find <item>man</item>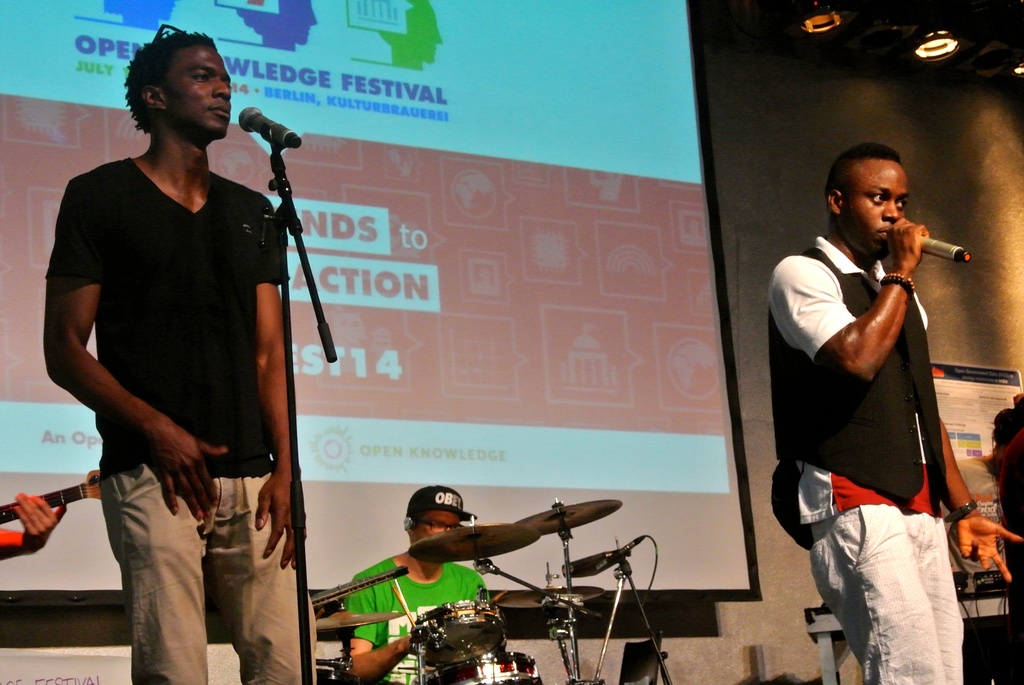
crop(345, 485, 490, 684)
